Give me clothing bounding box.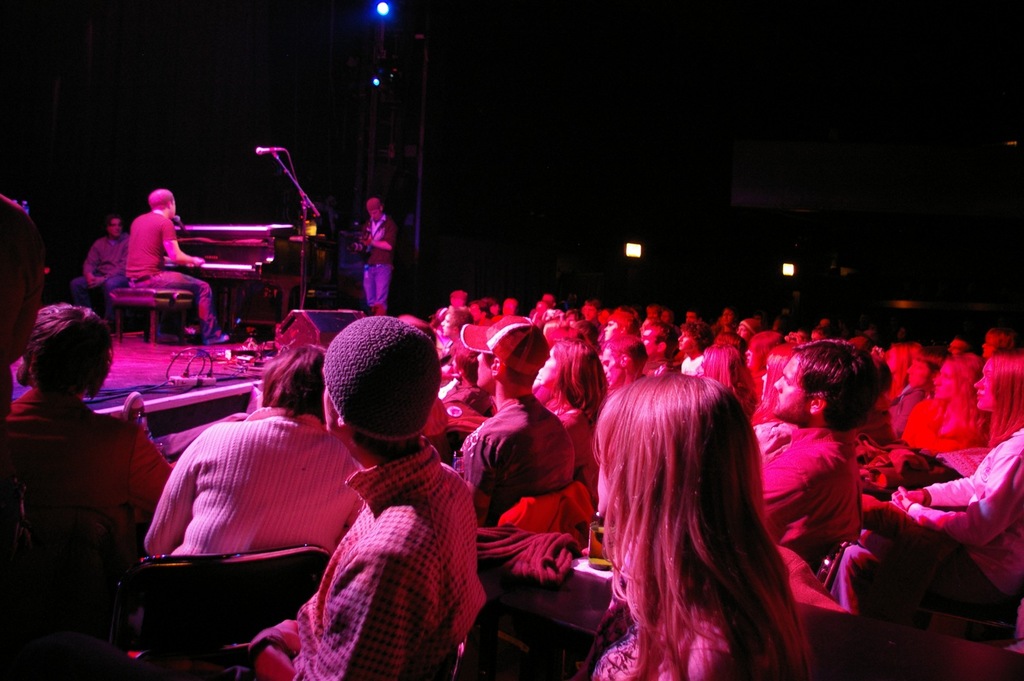
<region>355, 216, 398, 306</region>.
